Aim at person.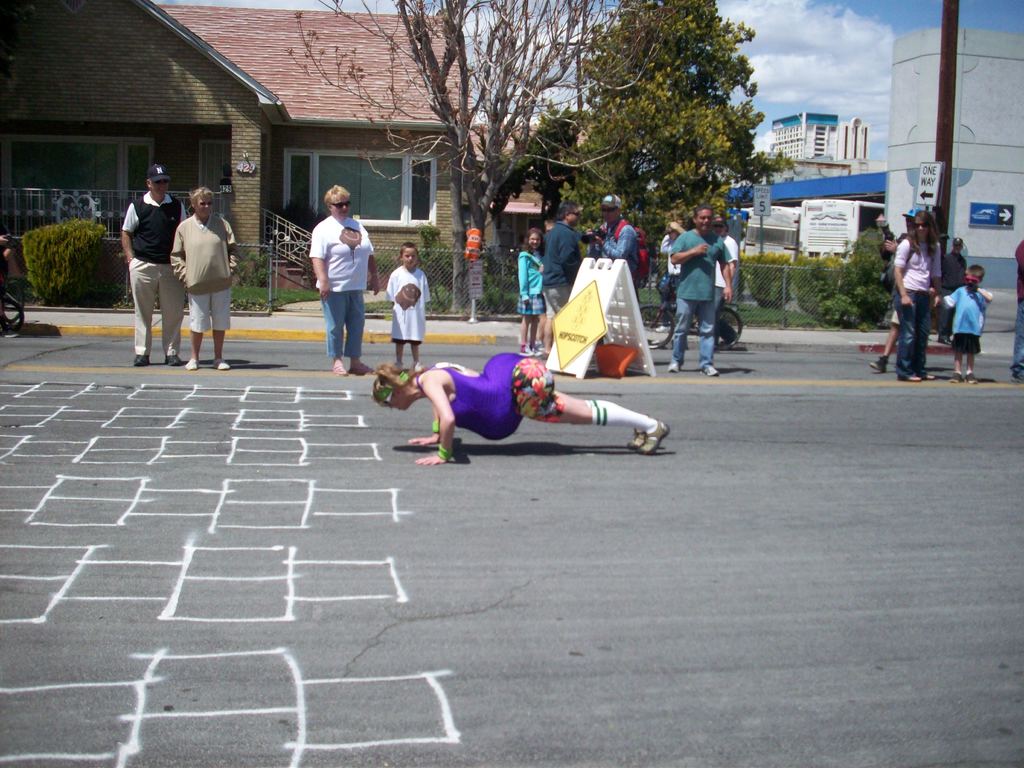
Aimed at <region>1009, 243, 1023, 384</region>.
